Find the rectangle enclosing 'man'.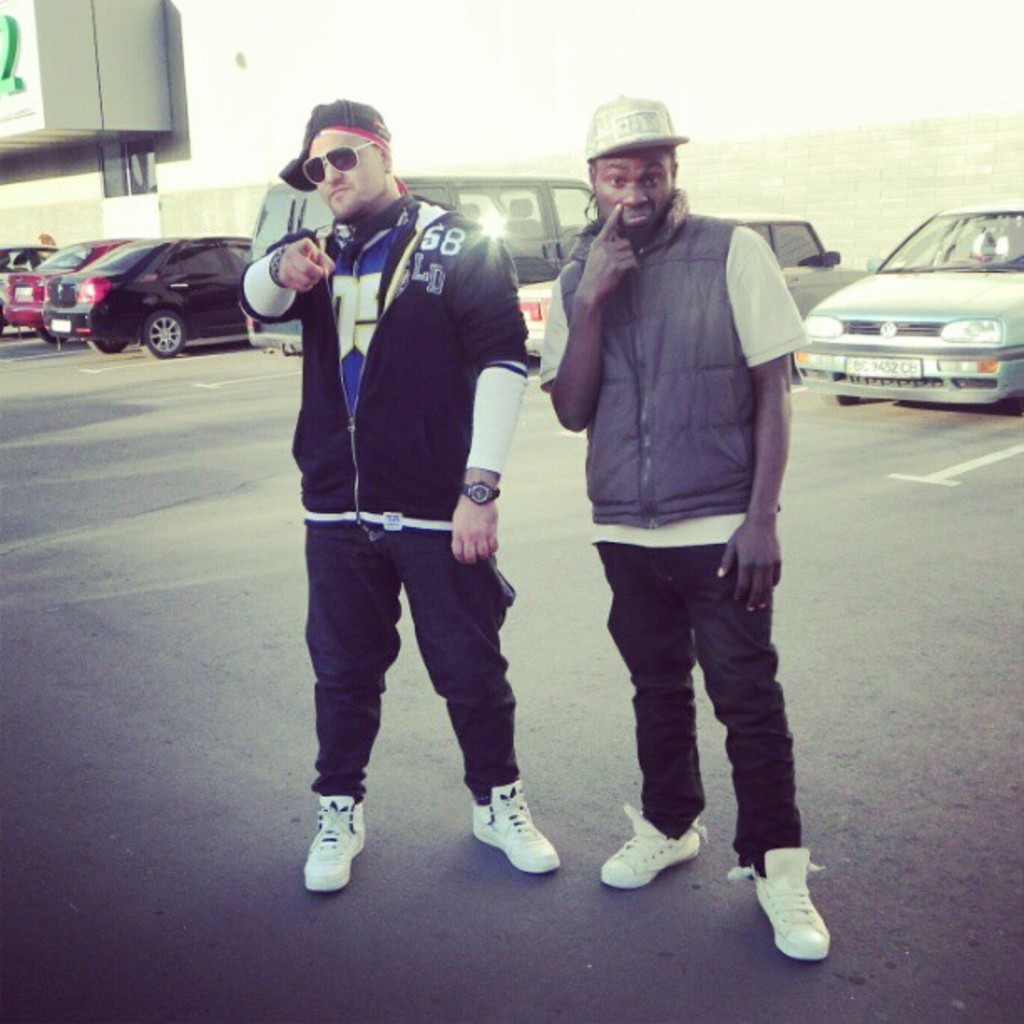
[234,95,561,890].
